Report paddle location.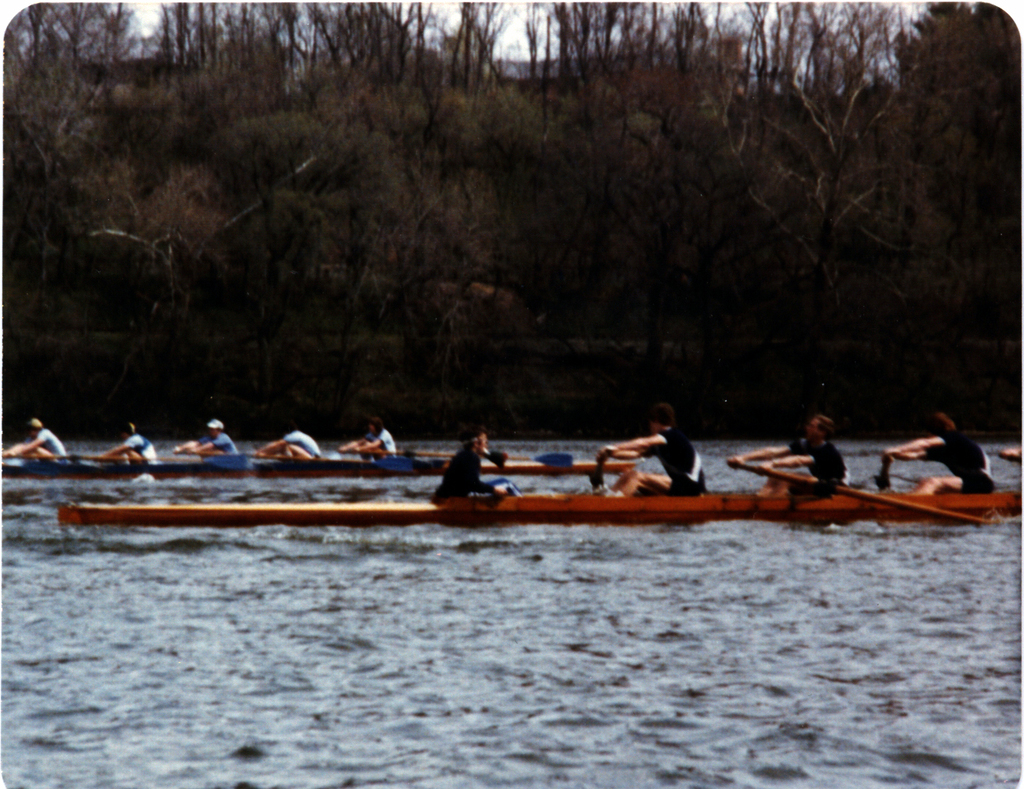
Report: rect(733, 459, 994, 525).
